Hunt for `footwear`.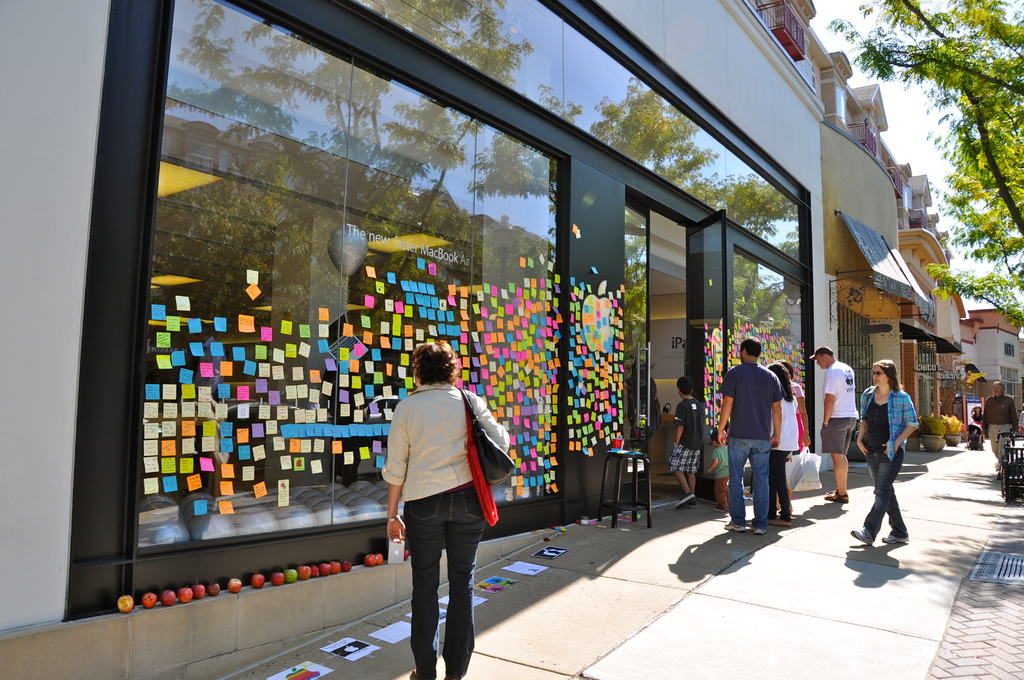
Hunted down at box(876, 534, 910, 546).
